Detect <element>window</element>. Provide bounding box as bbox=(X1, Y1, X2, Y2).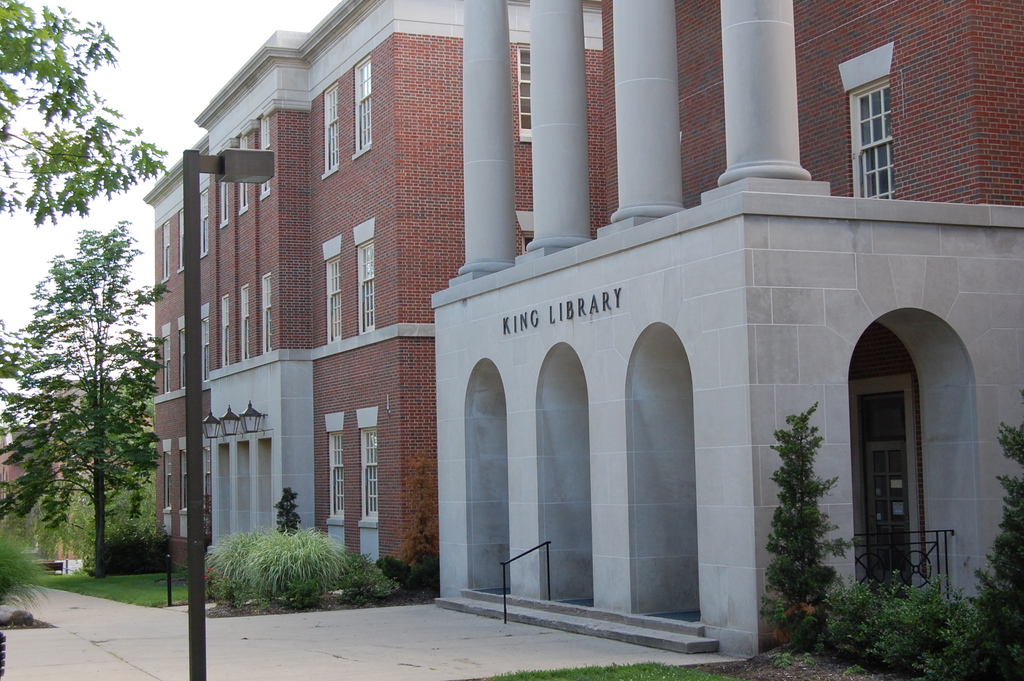
bbox=(518, 47, 532, 131).
